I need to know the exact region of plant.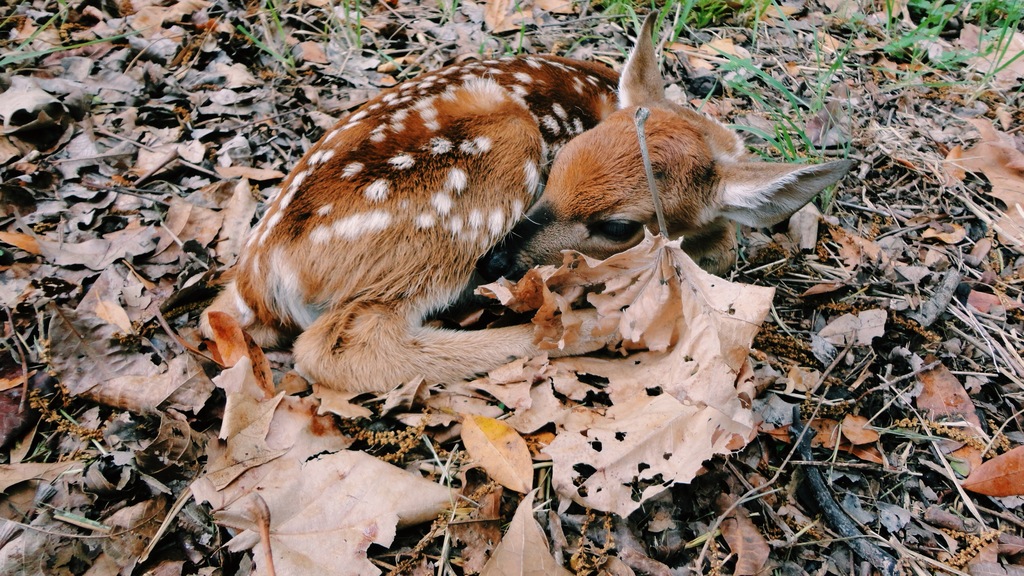
Region: pyautogui.locateOnScreen(411, 0, 527, 52).
